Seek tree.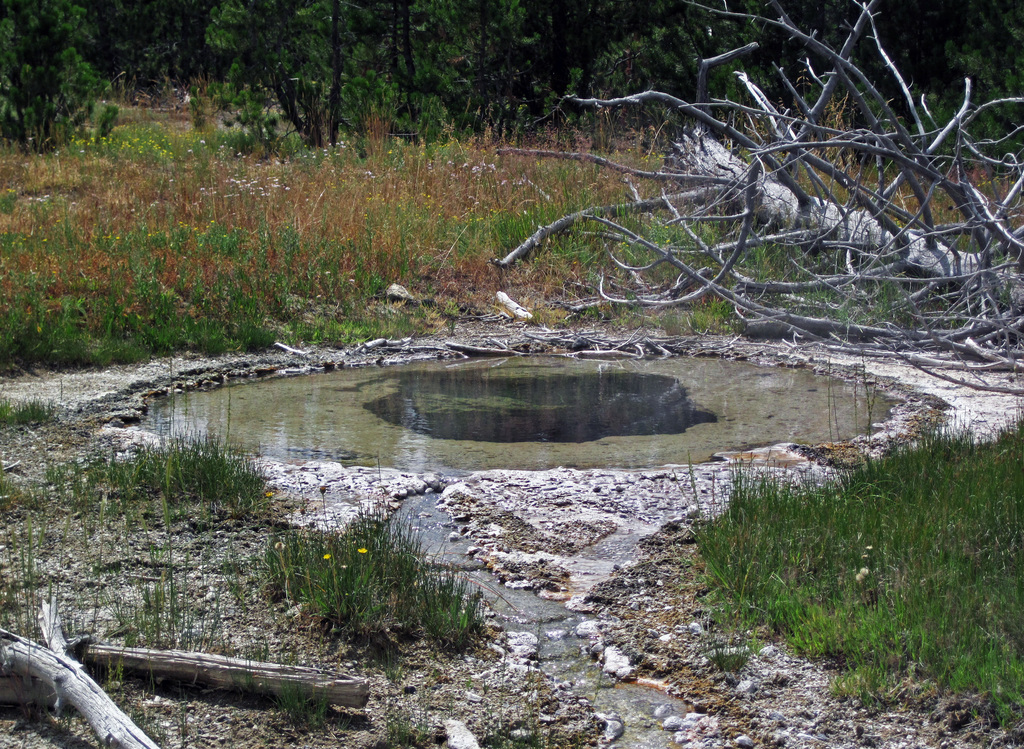
left=294, top=0, right=366, bottom=147.
